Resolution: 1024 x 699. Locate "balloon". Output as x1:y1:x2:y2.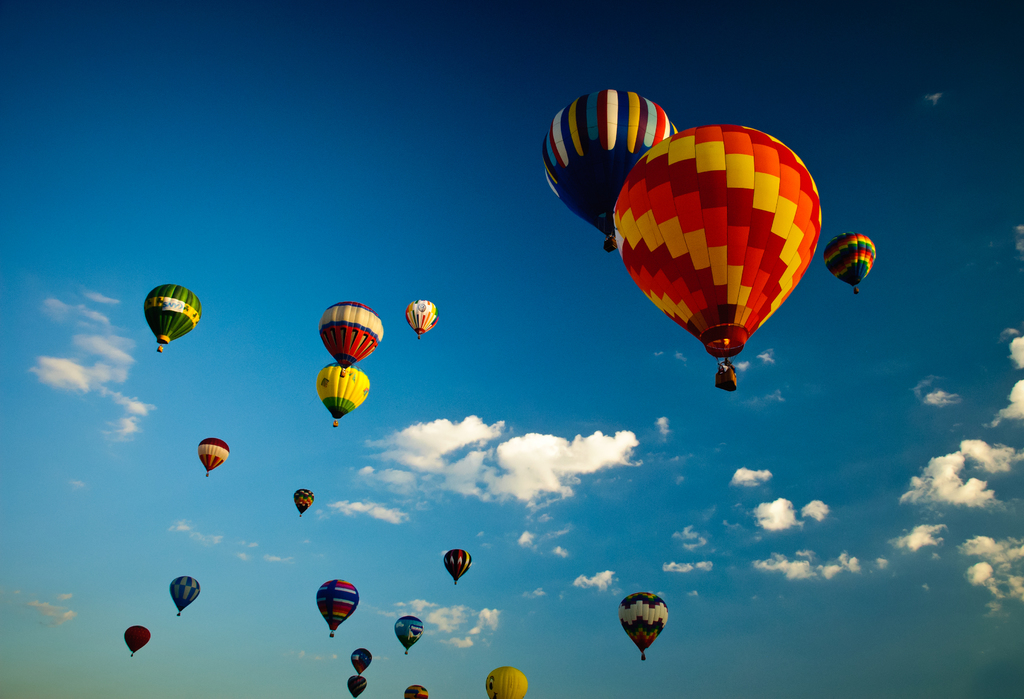
319:303:380:366.
